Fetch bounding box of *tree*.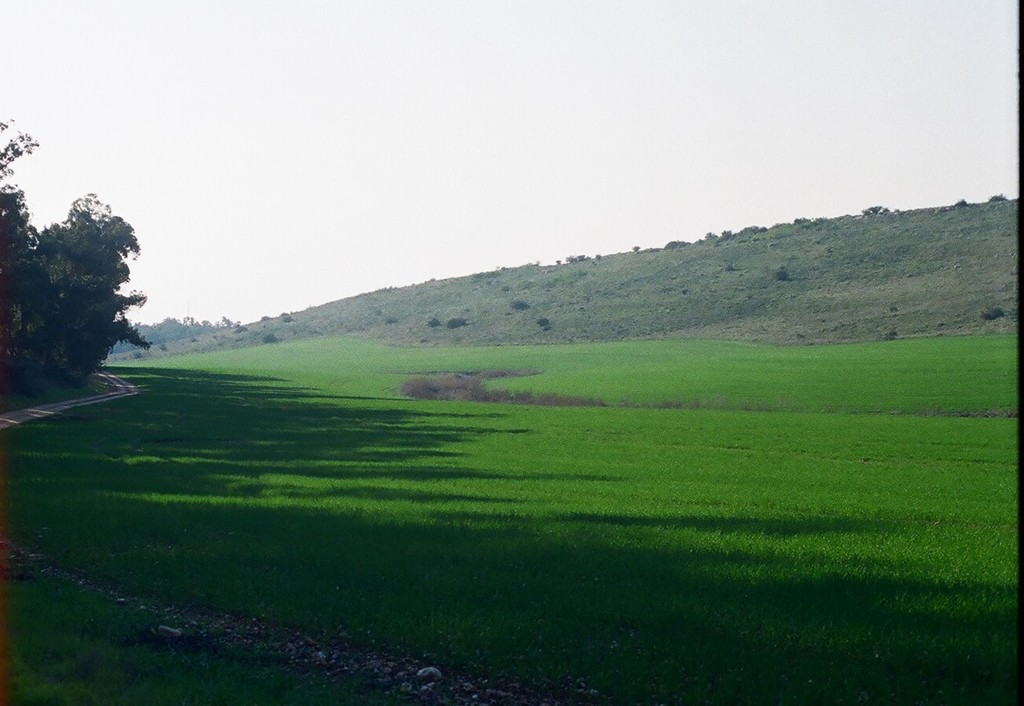
Bbox: BBox(0, 119, 54, 395).
